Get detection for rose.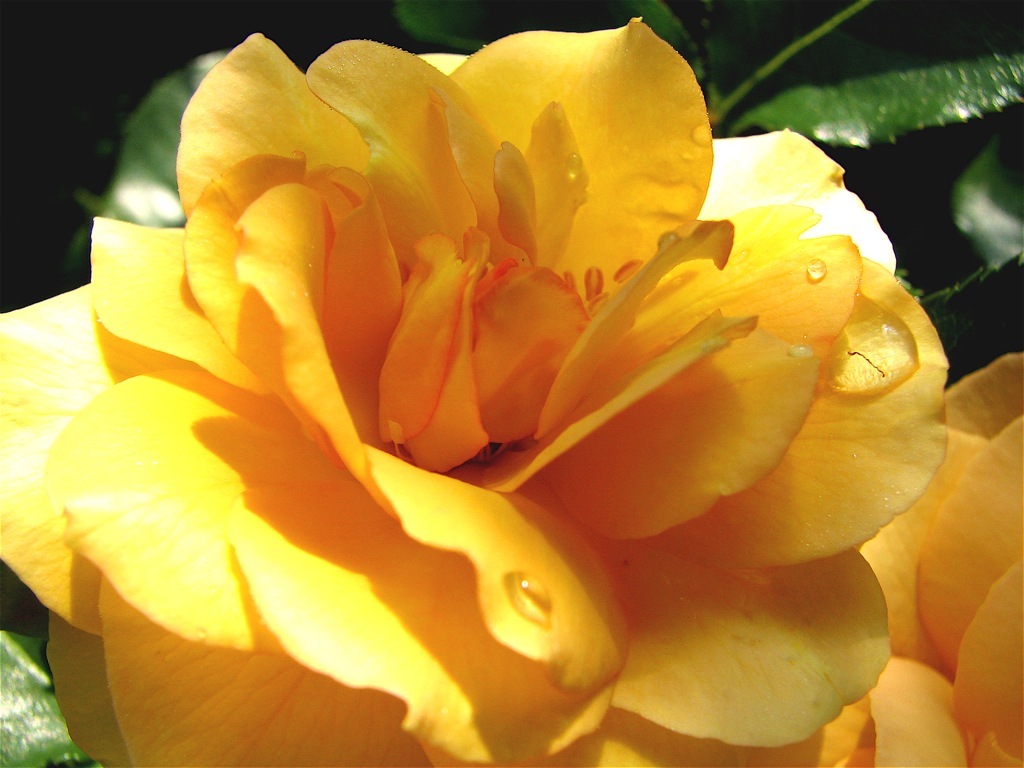
Detection: box(0, 13, 949, 767).
